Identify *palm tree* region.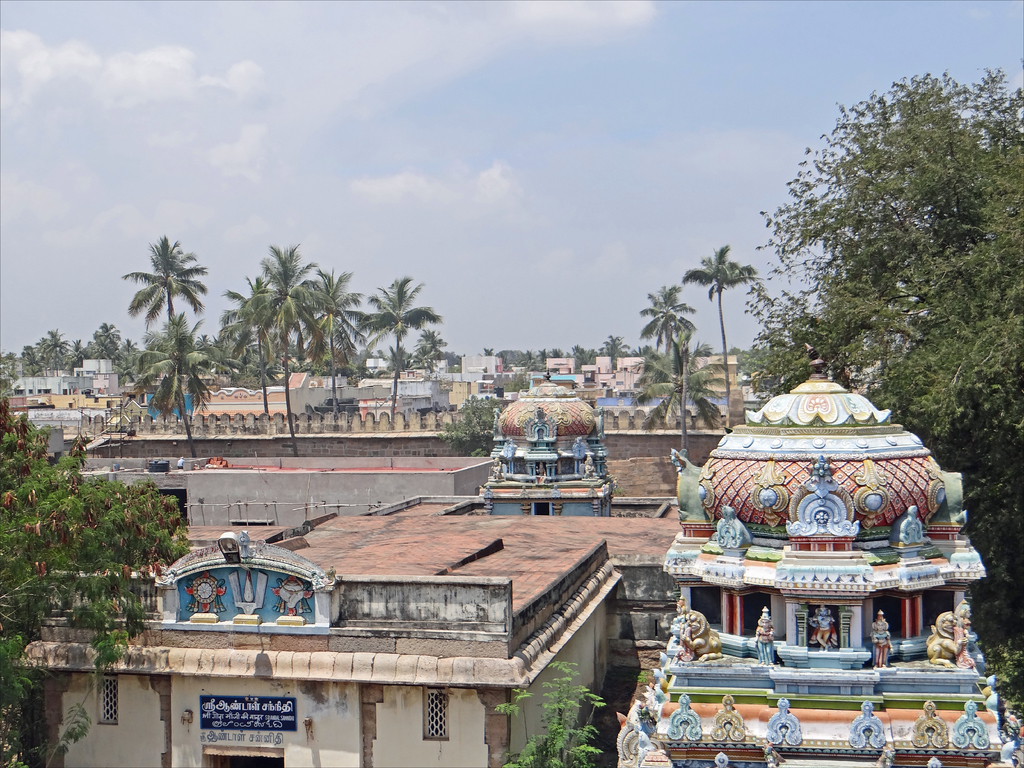
Region: <box>358,274,444,426</box>.
